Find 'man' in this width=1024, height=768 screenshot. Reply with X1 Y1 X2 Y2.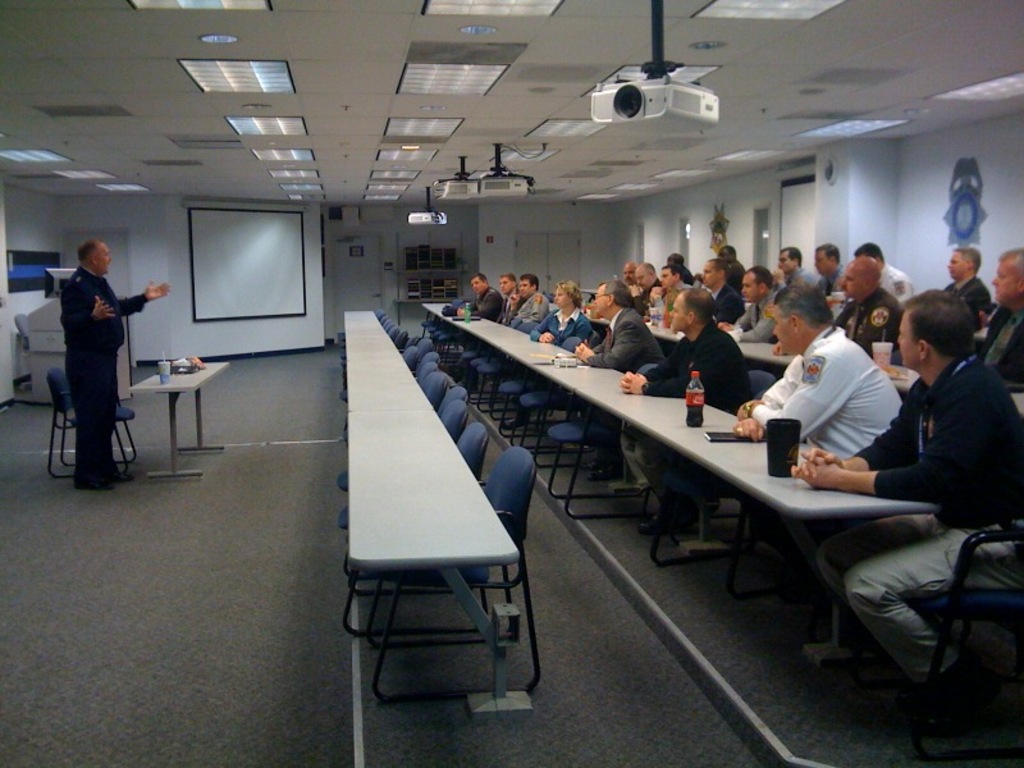
760 306 920 492.
